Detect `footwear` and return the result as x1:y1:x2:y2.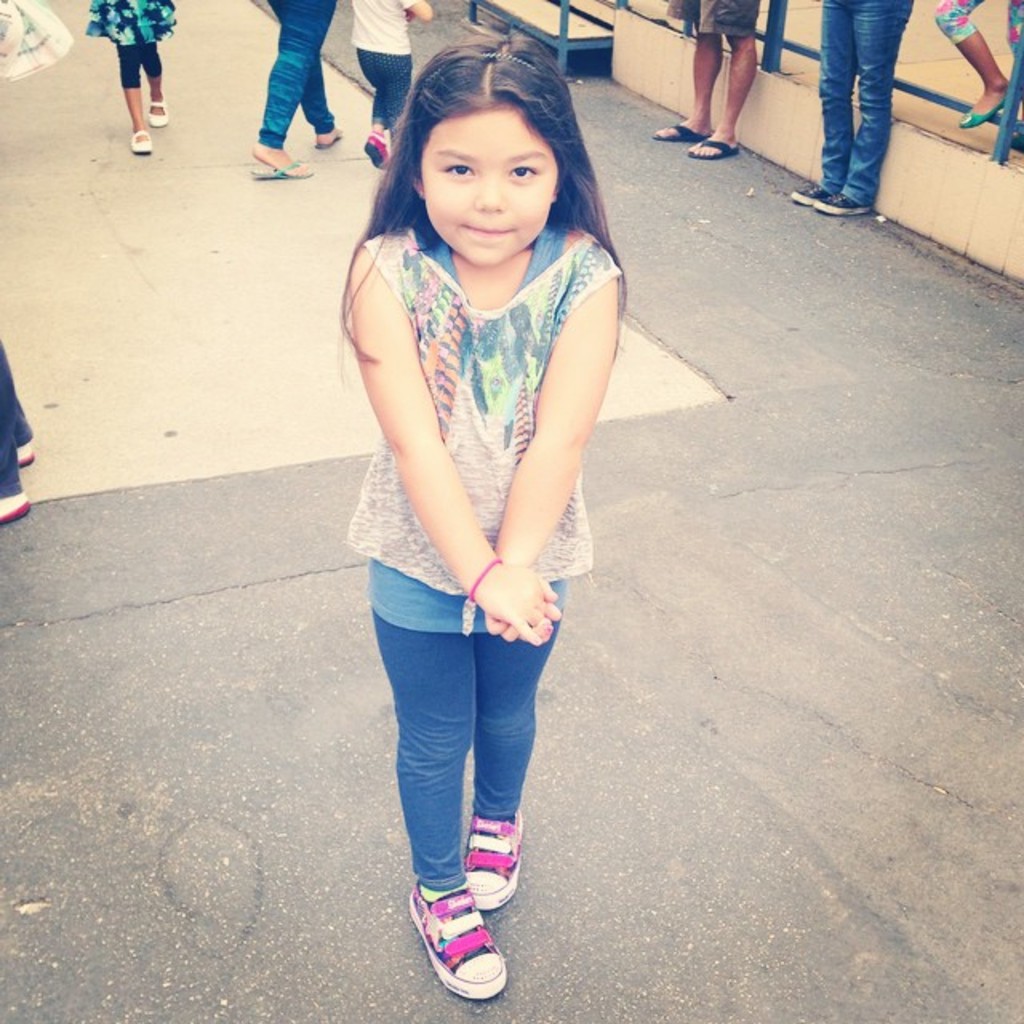
656:120:706:141.
